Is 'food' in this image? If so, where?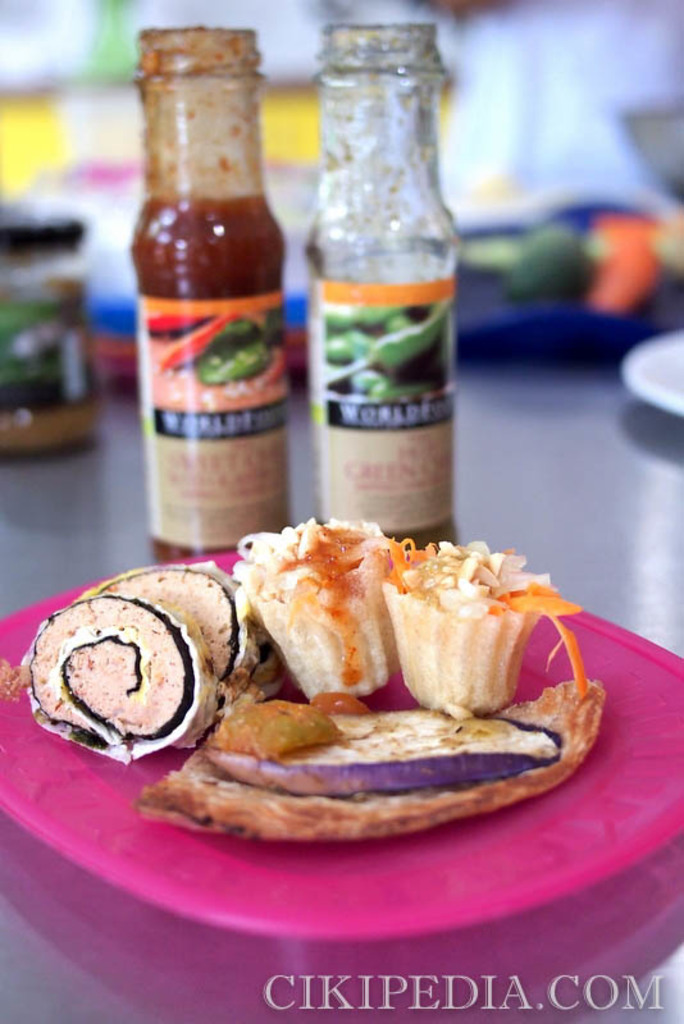
Yes, at detection(231, 520, 400, 701).
